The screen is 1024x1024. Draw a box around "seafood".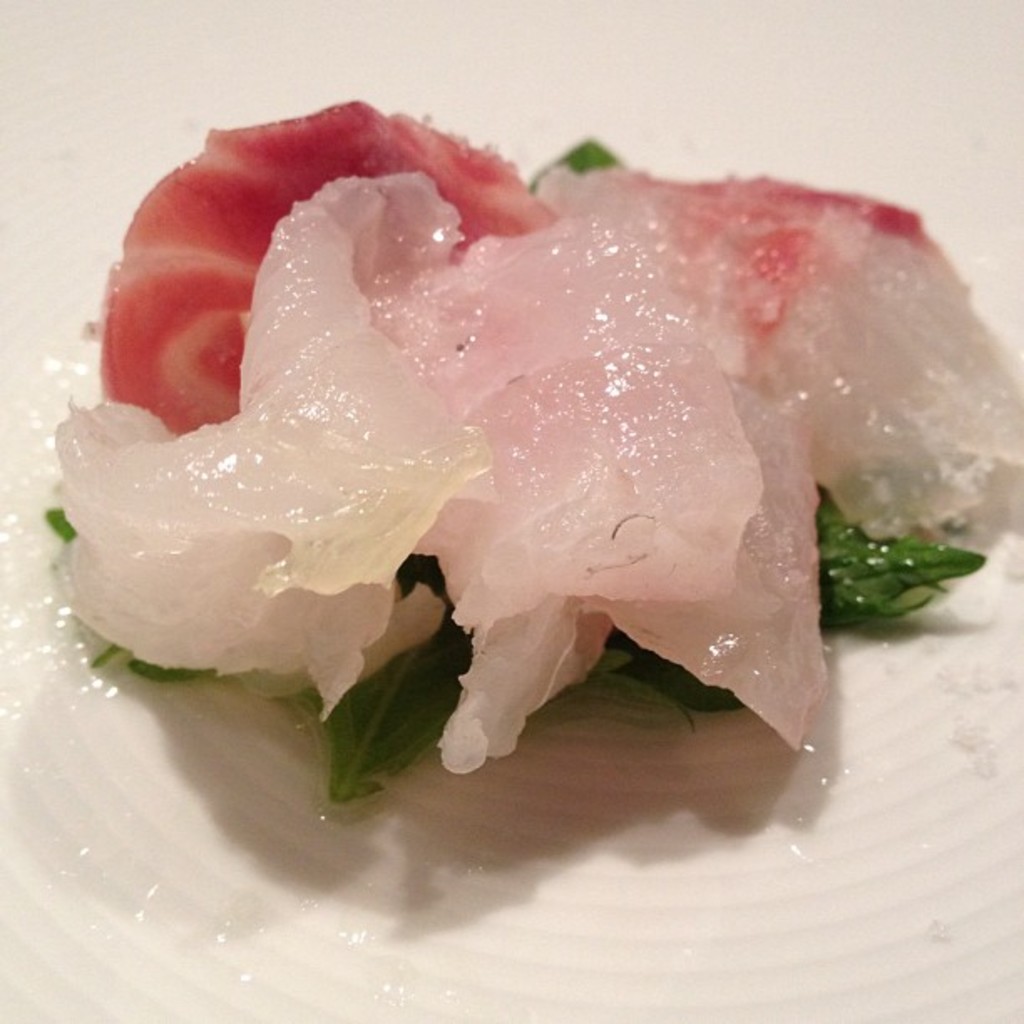
x1=44, y1=100, x2=1022, y2=798.
